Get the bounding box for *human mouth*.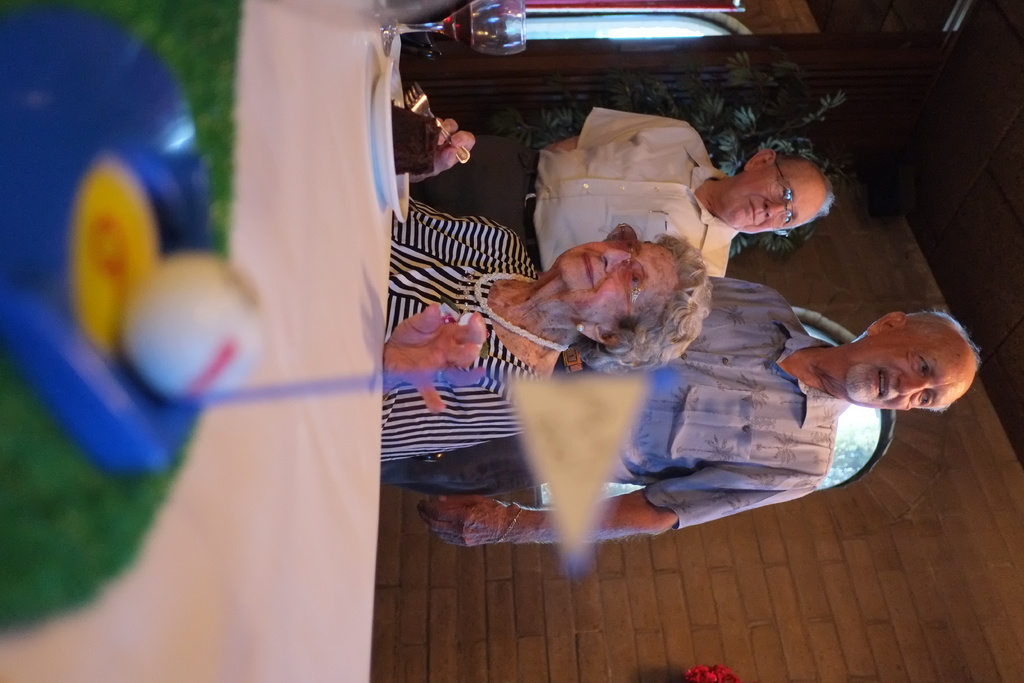
x1=875 y1=367 x2=888 y2=401.
